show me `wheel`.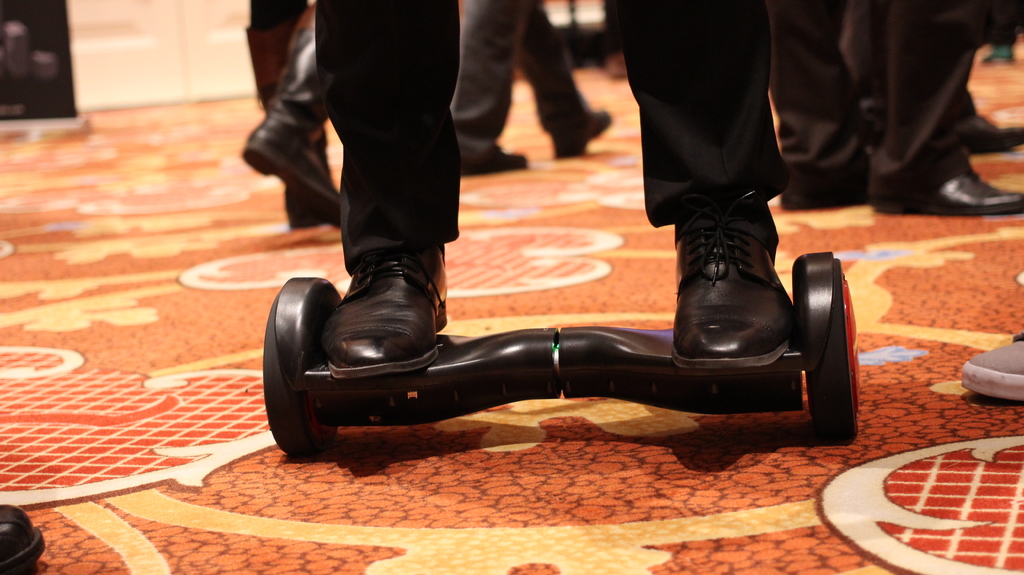
`wheel` is here: region(267, 280, 342, 460).
